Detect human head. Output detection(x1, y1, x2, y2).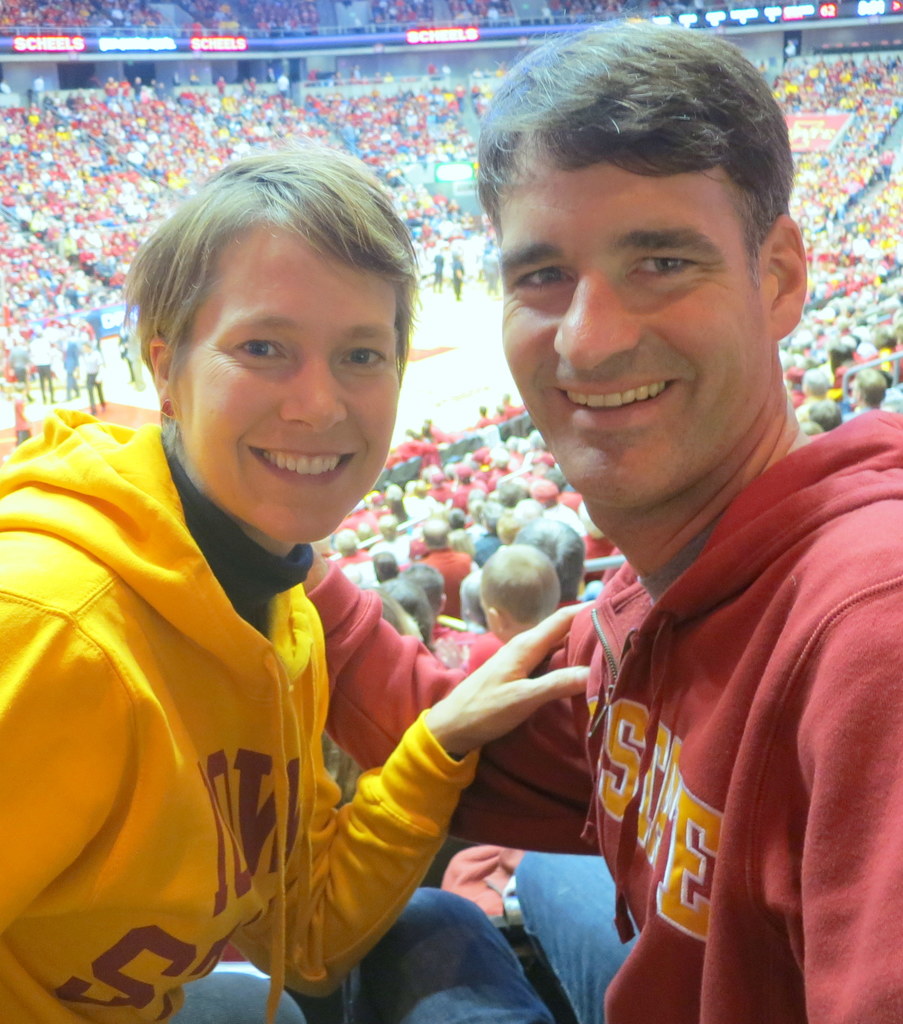
detection(468, 19, 803, 508).
